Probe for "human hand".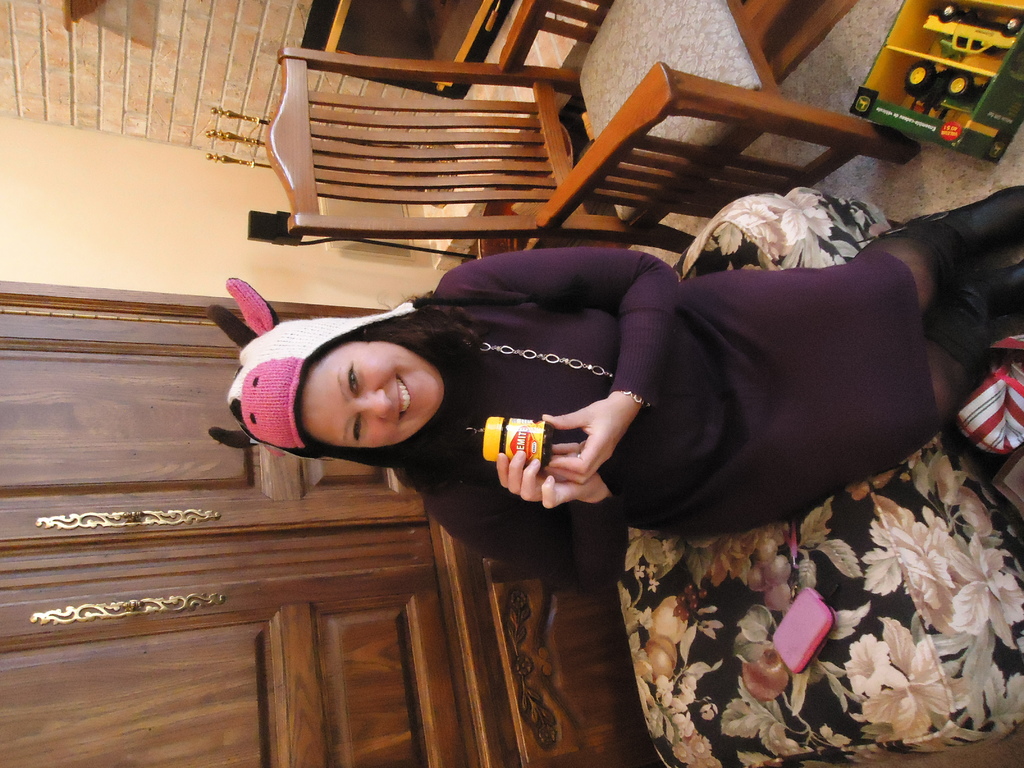
Probe result: left=542, top=399, right=634, bottom=484.
